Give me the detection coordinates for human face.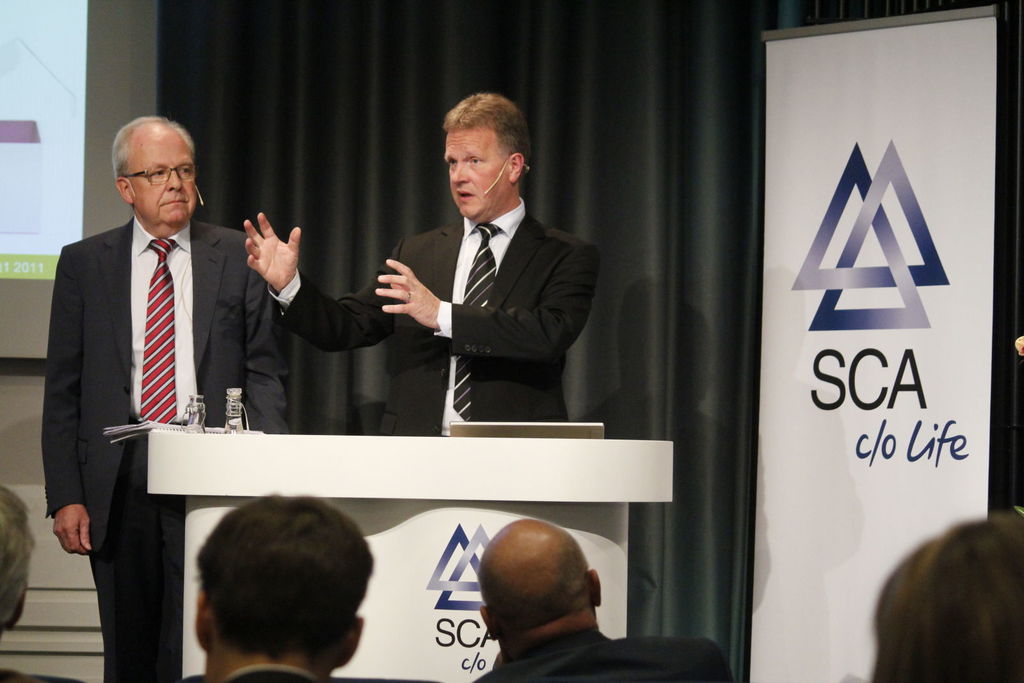
122 126 200 226.
